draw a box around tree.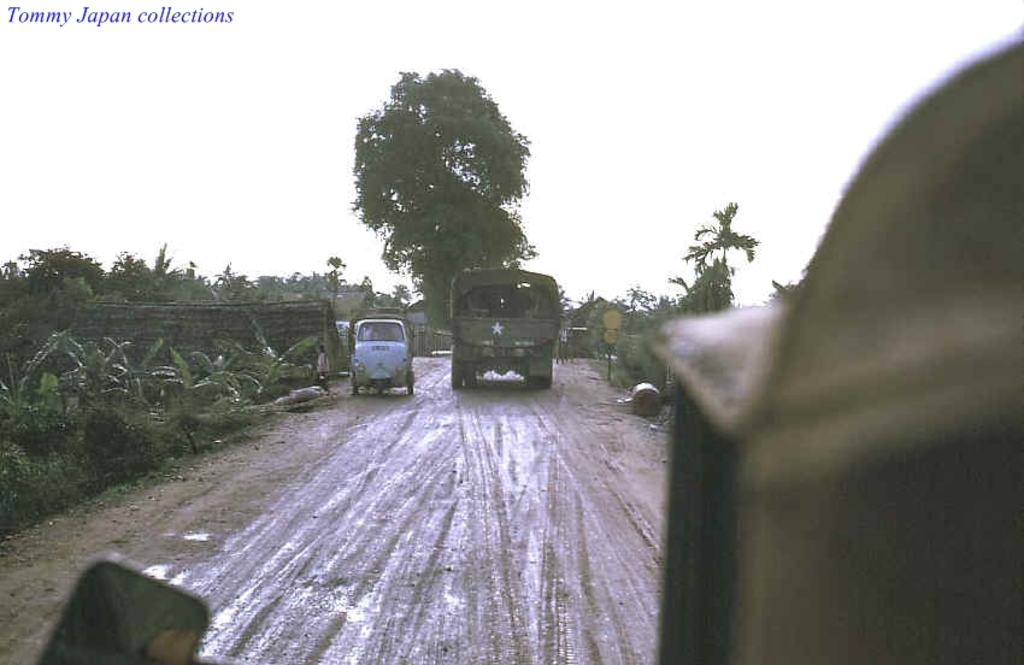
<bbox>682, 202, 753, 306</bbox>.
